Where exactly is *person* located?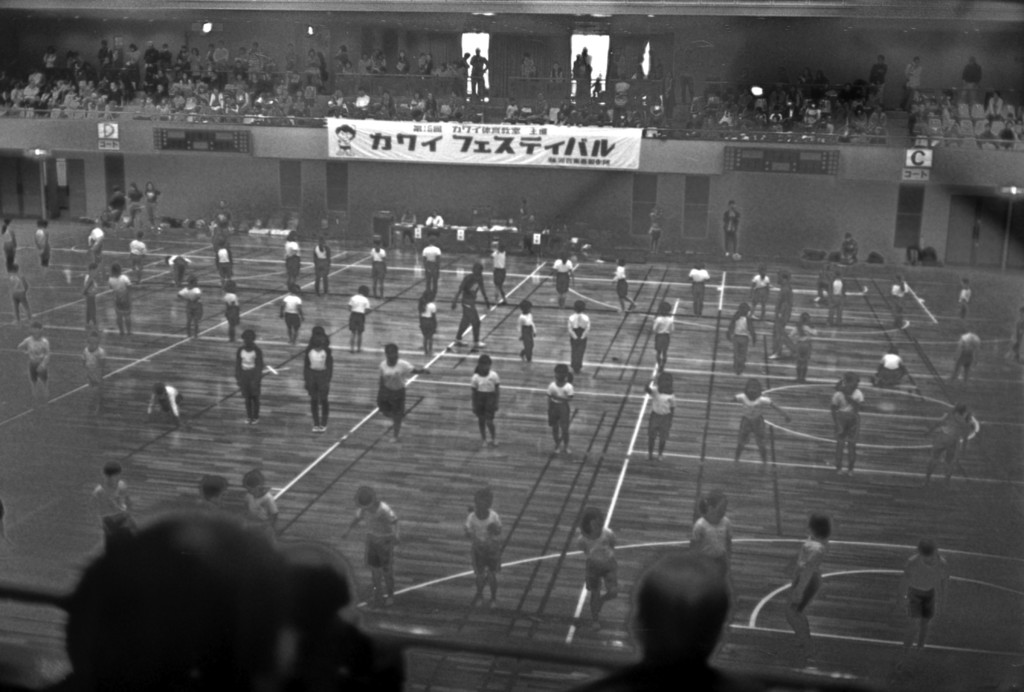
Its bounding box is bbox(282, 231, 300, 291).
